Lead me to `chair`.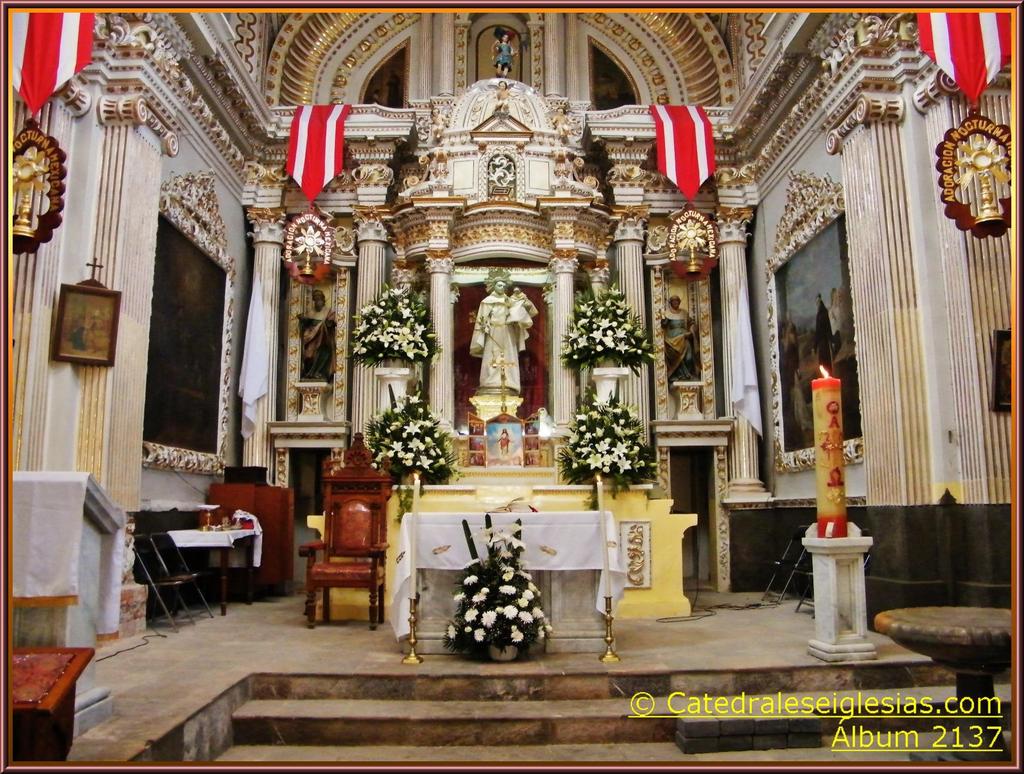
Lead to x1=476 y1=483 x2=538 y2=515.
